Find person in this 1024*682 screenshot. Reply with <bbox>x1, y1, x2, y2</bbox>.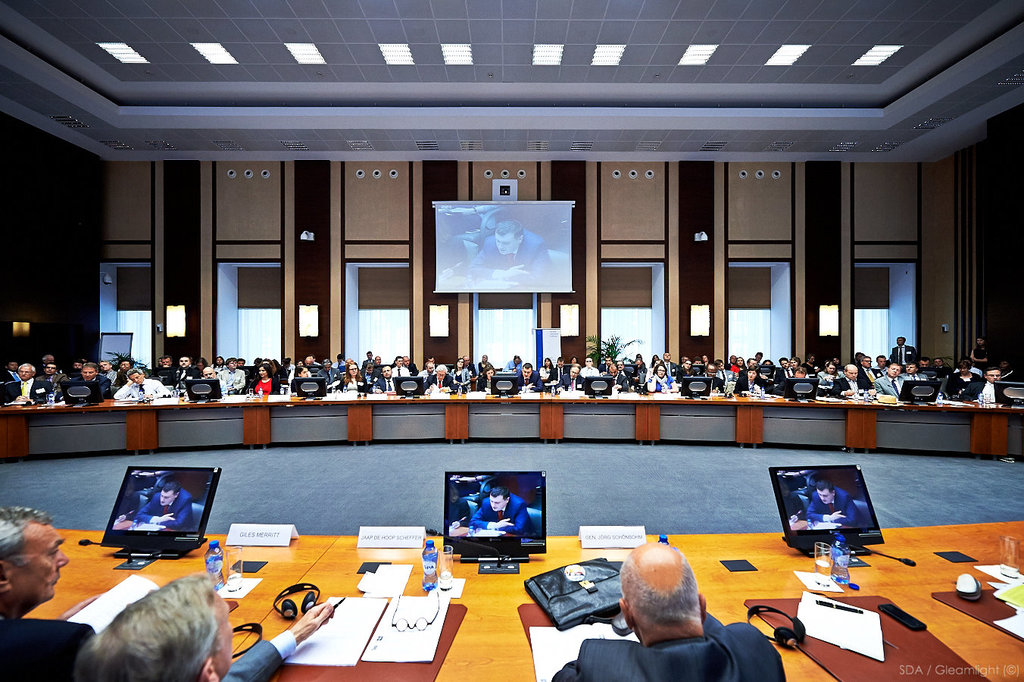
<bbox>584, 533, 741, 663</bbox>.
